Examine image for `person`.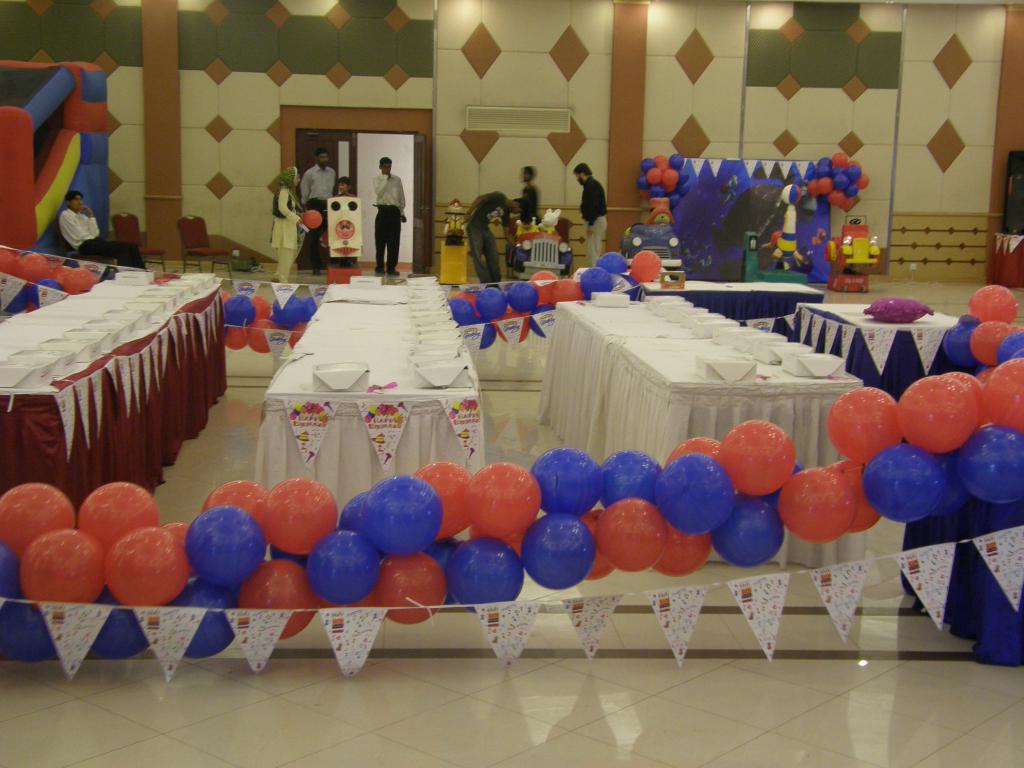
Examination result: Rect(354, 149, 410, 273).
